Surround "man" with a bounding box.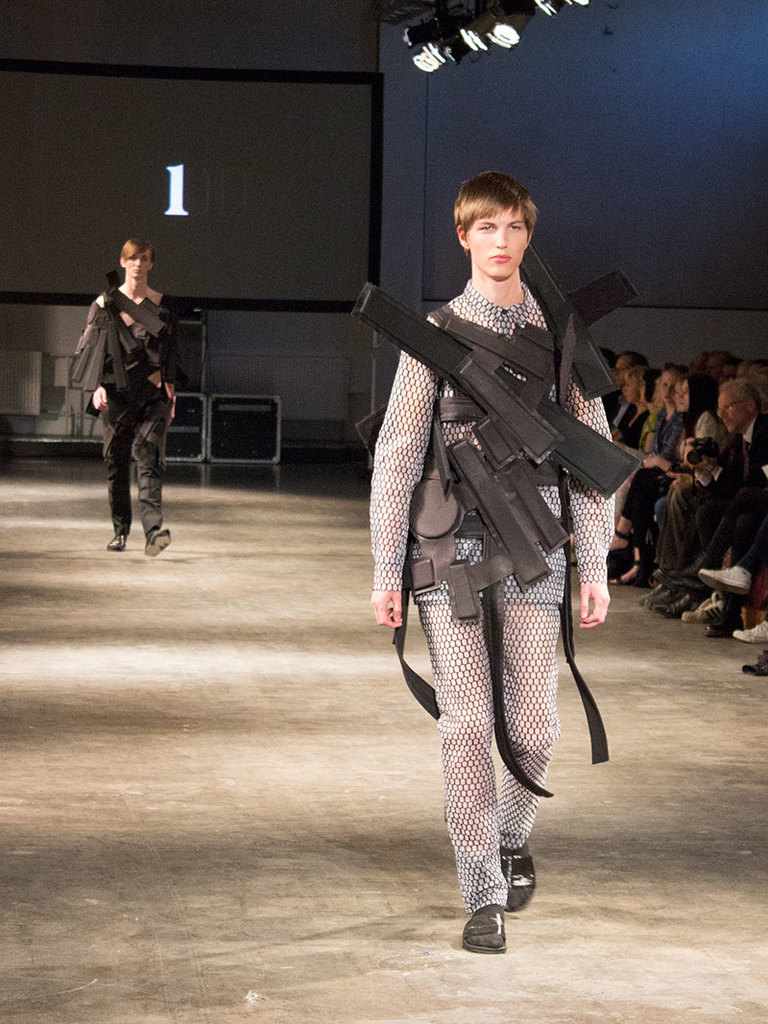
684,354,708,371.
